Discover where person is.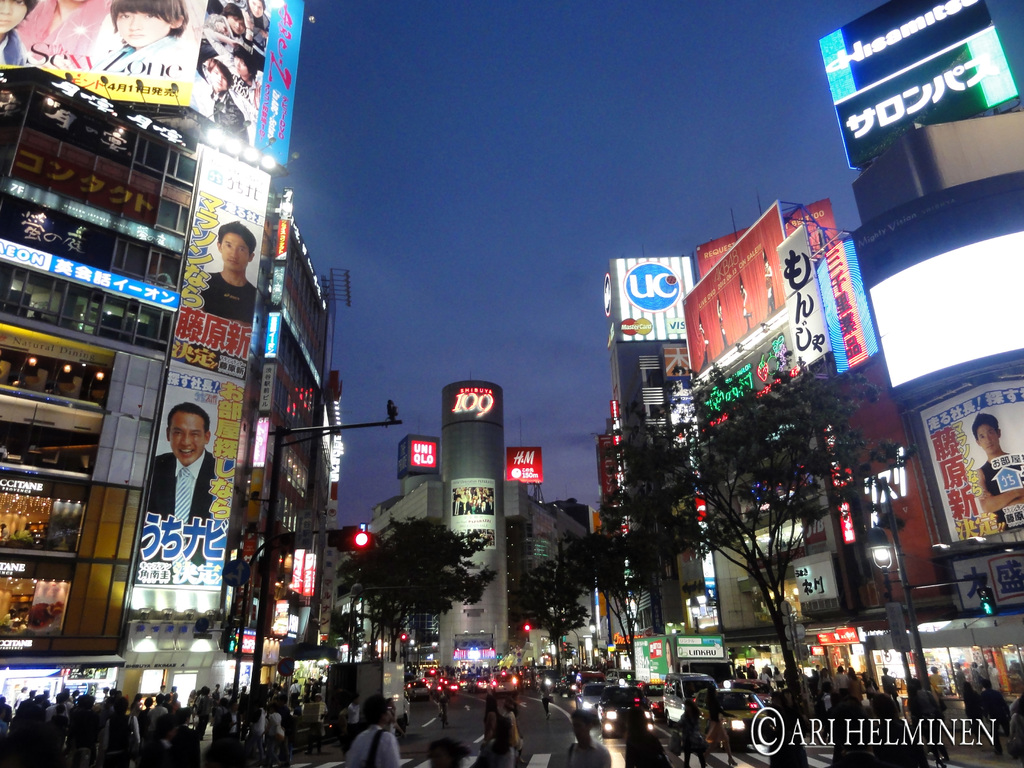
Discovered at (x1=198, y1=62, x2=260, y2=141).
